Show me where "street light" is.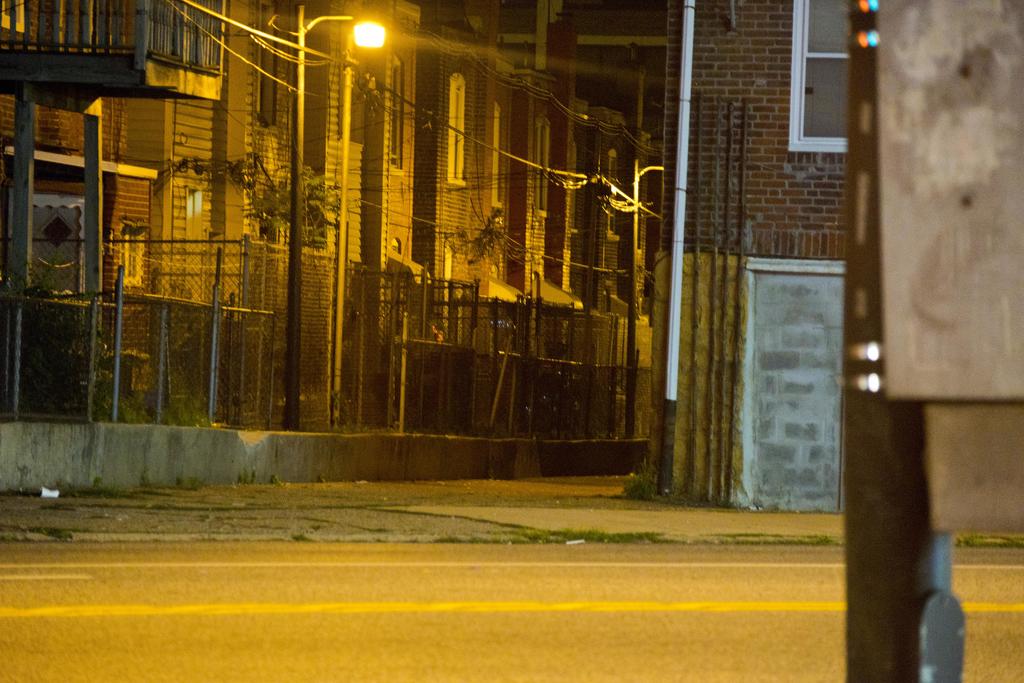
"street light" is at (276,0,389,433).
